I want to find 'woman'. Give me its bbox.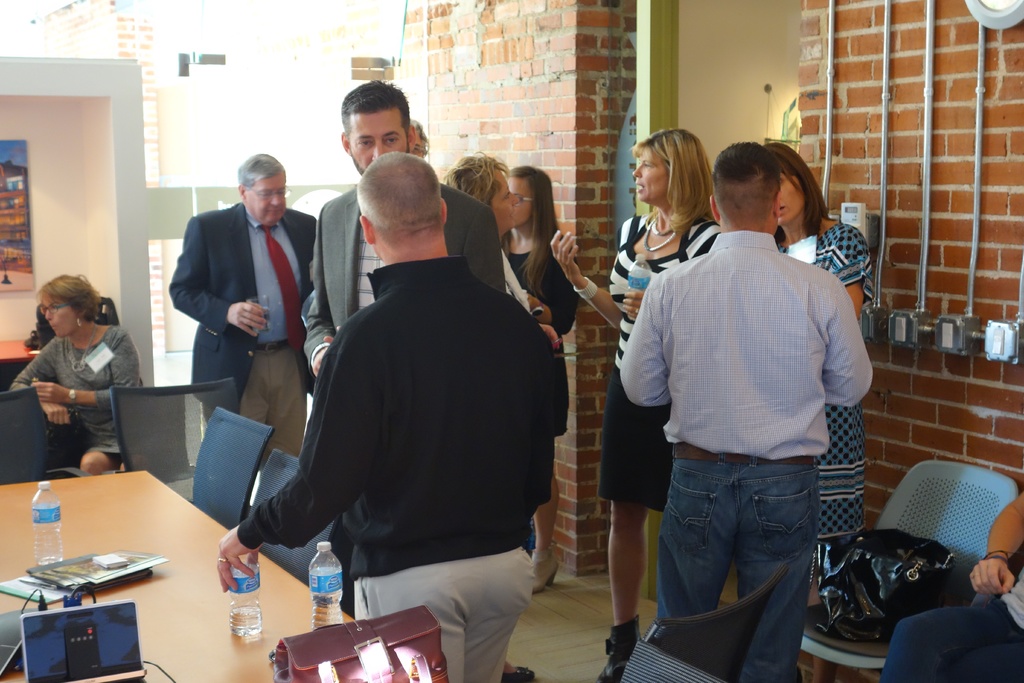
(x1=496, y1=165, x2=580, y2=597).
